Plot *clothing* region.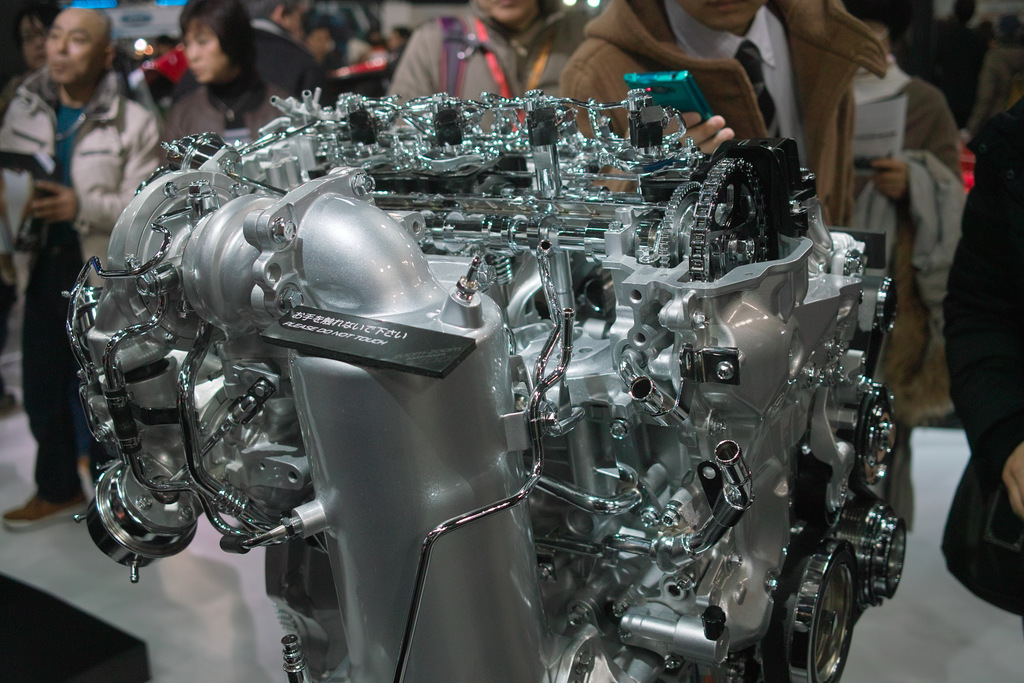
Plotted at bbox=[835, 39, 967, 597].
